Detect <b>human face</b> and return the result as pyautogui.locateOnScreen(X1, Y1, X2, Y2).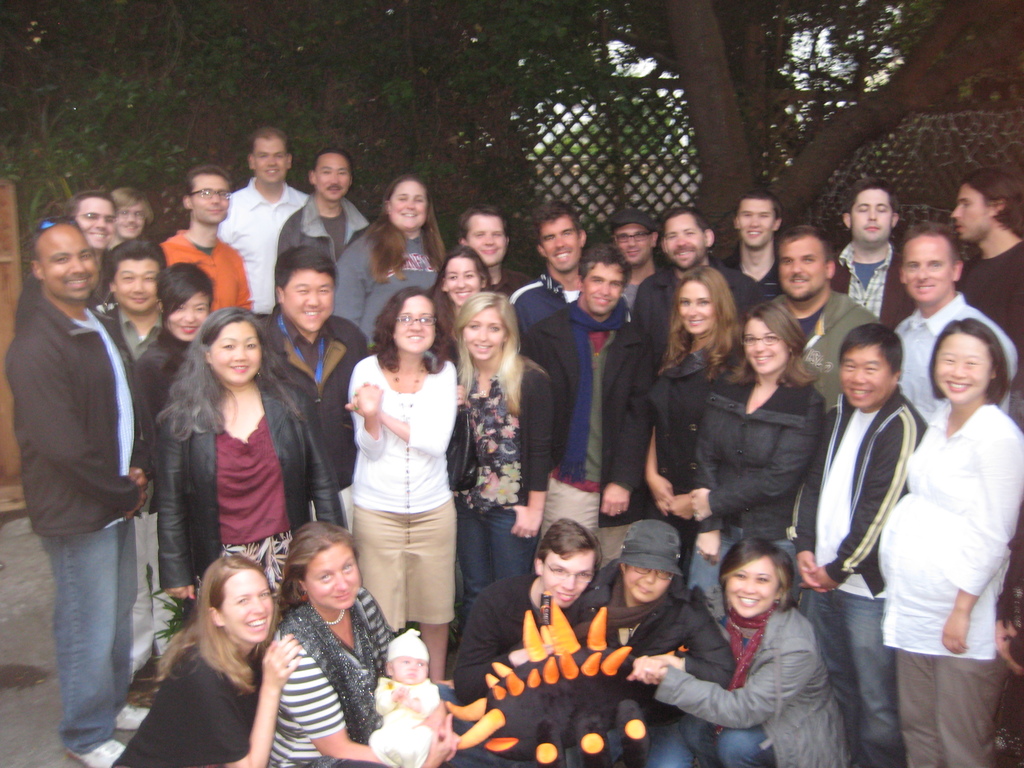
pyautogui.locateOnScreen(164, 286, 205, 342).
